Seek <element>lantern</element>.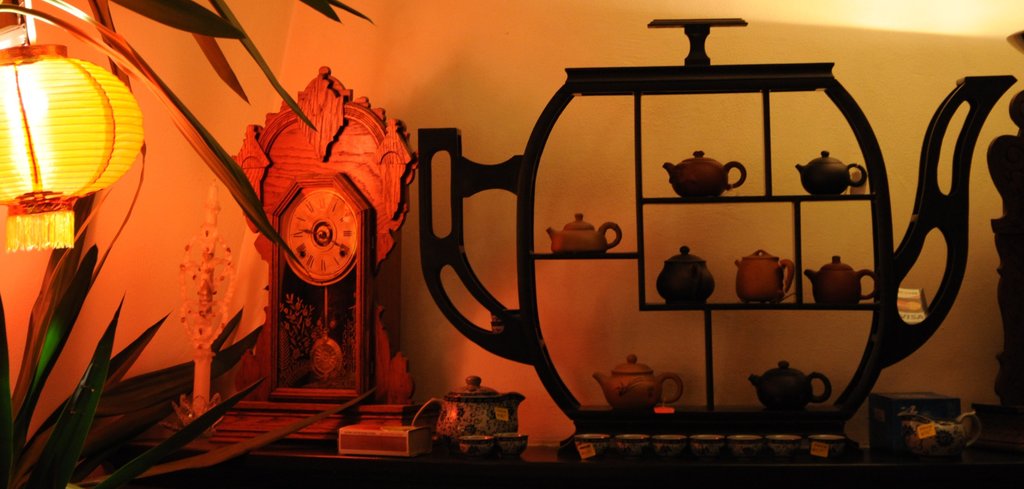
bbox=[8, 34, 127, 251].
